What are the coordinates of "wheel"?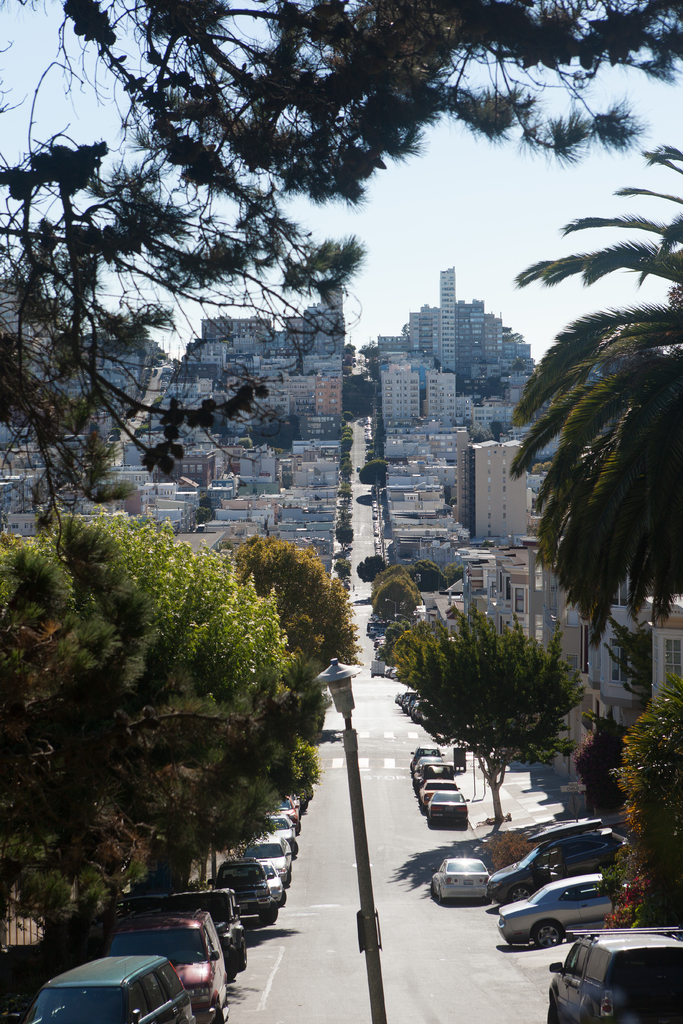
bbox=(216, 1003, 226, 1023).
